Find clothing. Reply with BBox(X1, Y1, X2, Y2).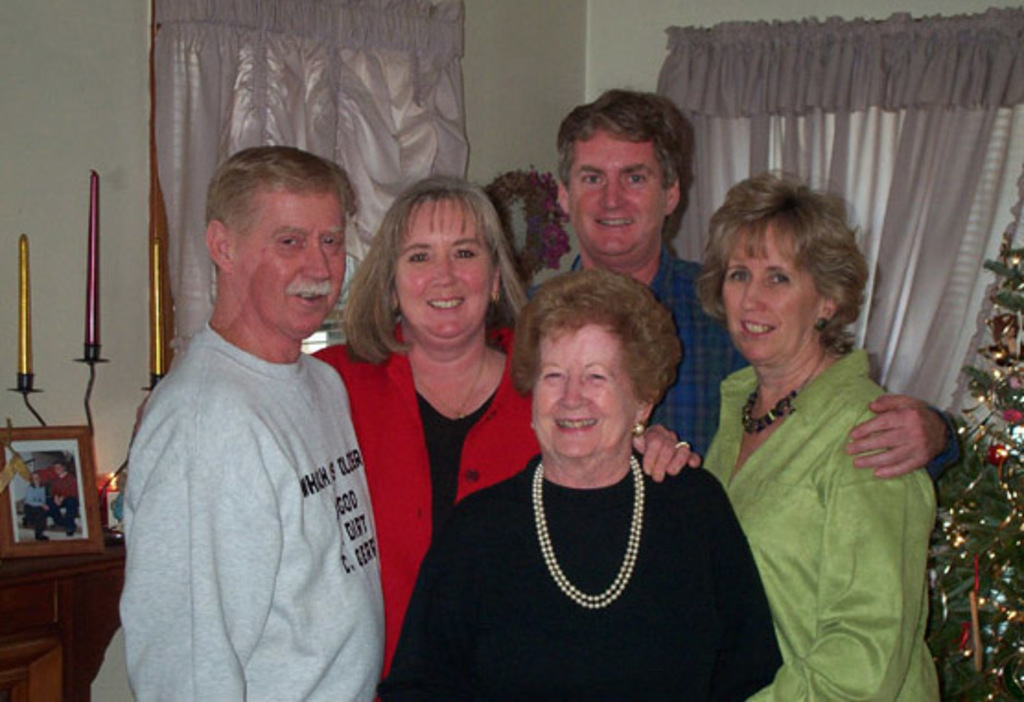
BBox(53, 475, 76, 529).
